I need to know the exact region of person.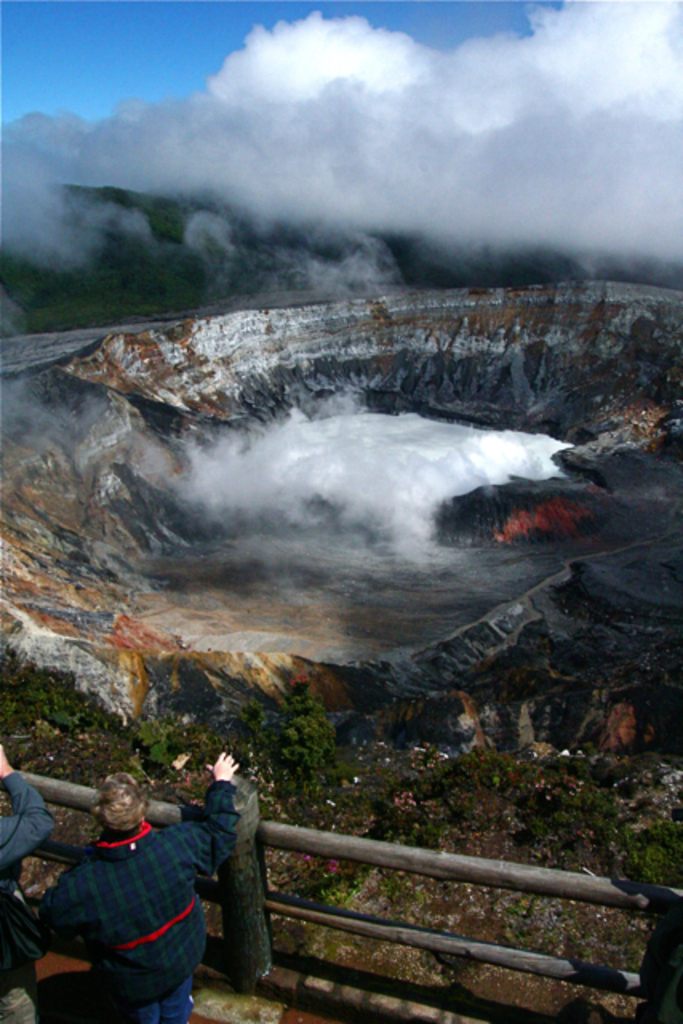
Region: bbox=(30, 742, 256, 1013).
